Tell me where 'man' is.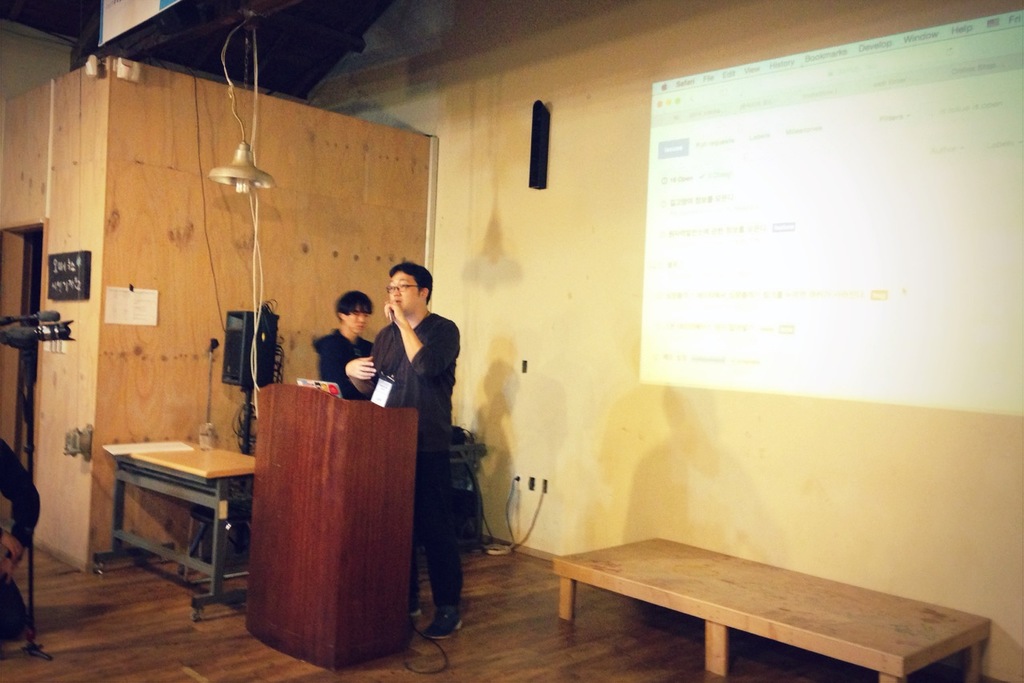
'man' is at Rect(0, 435, 42, 646).
